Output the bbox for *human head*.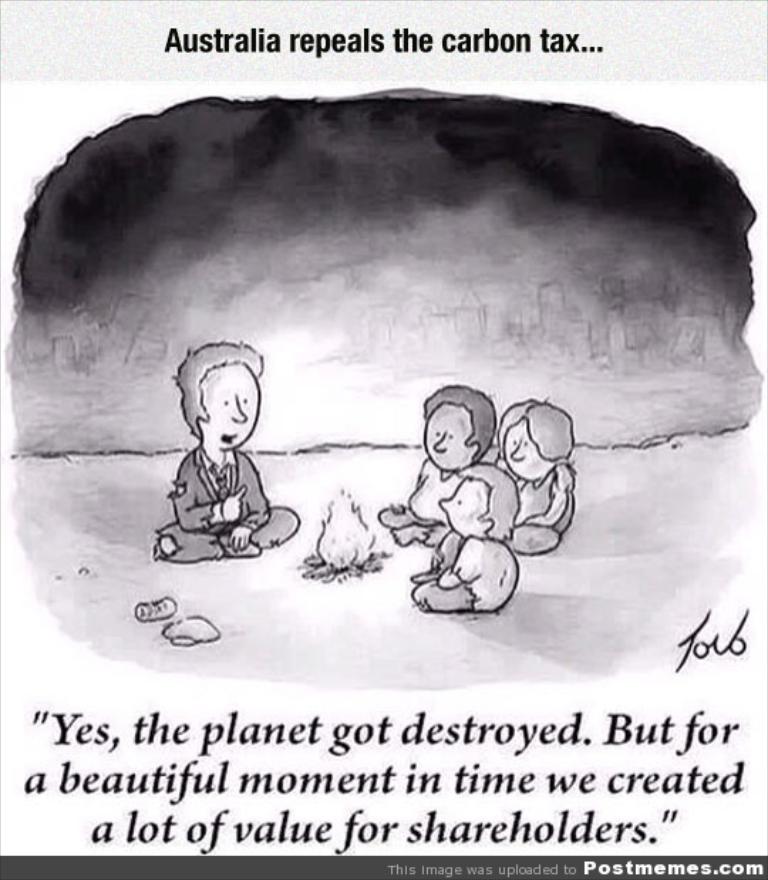
x1=178 y1=338 x2=266 y2=451.
